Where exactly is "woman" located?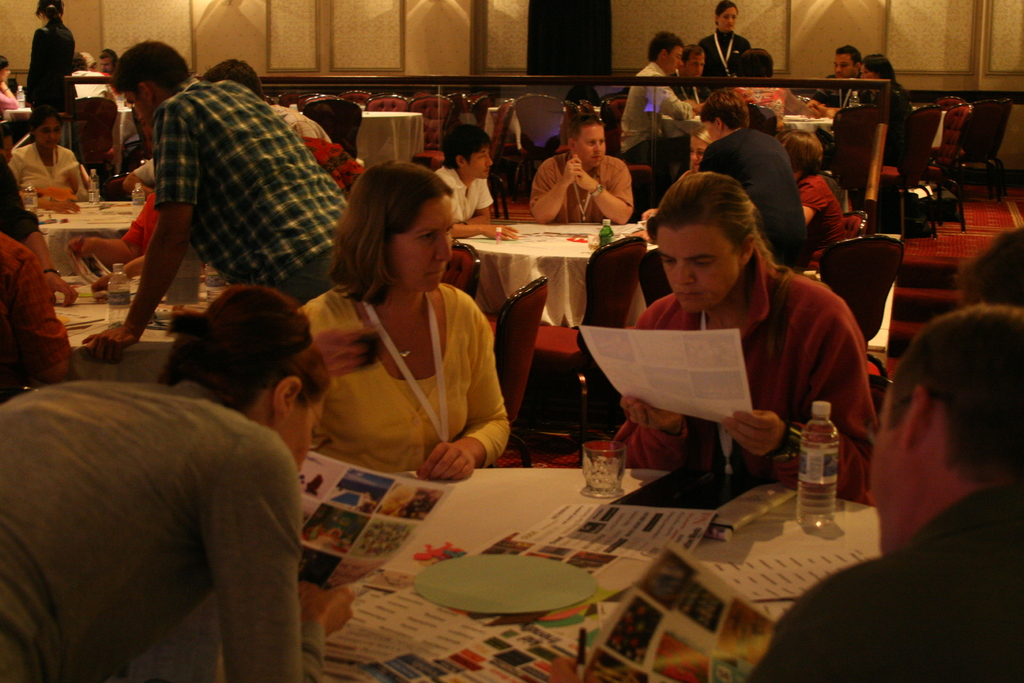
Its bounding box is bbox=[0, 108, 122, 211].
